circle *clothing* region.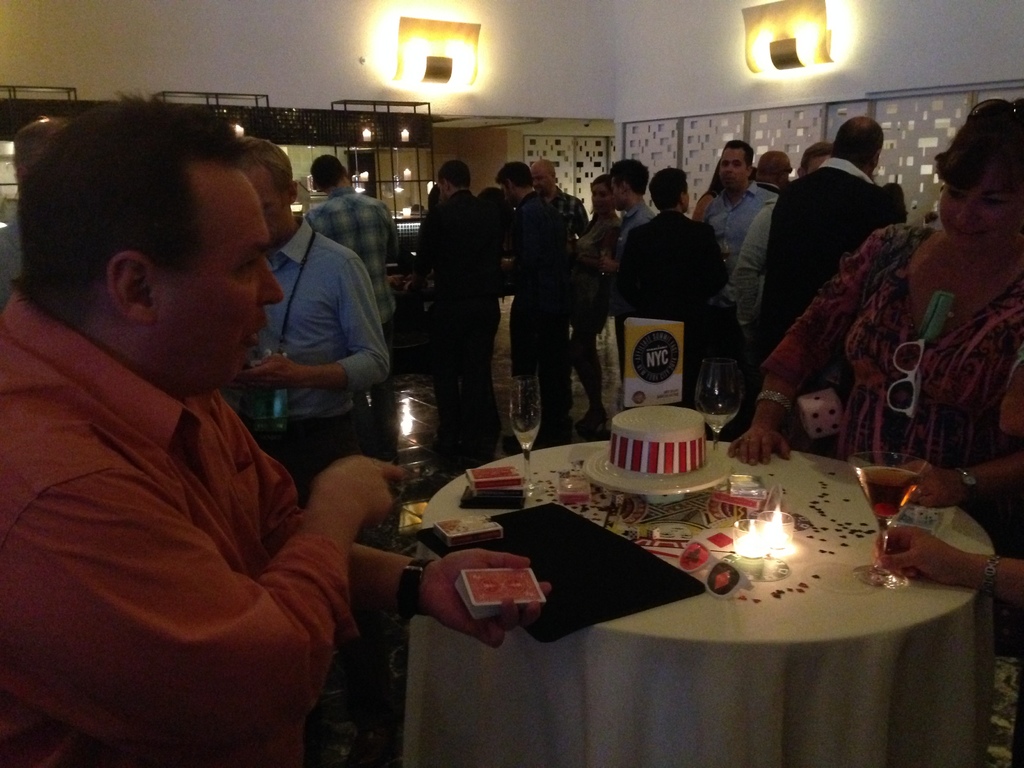
Region: box=[697, 184, 779, 283].
